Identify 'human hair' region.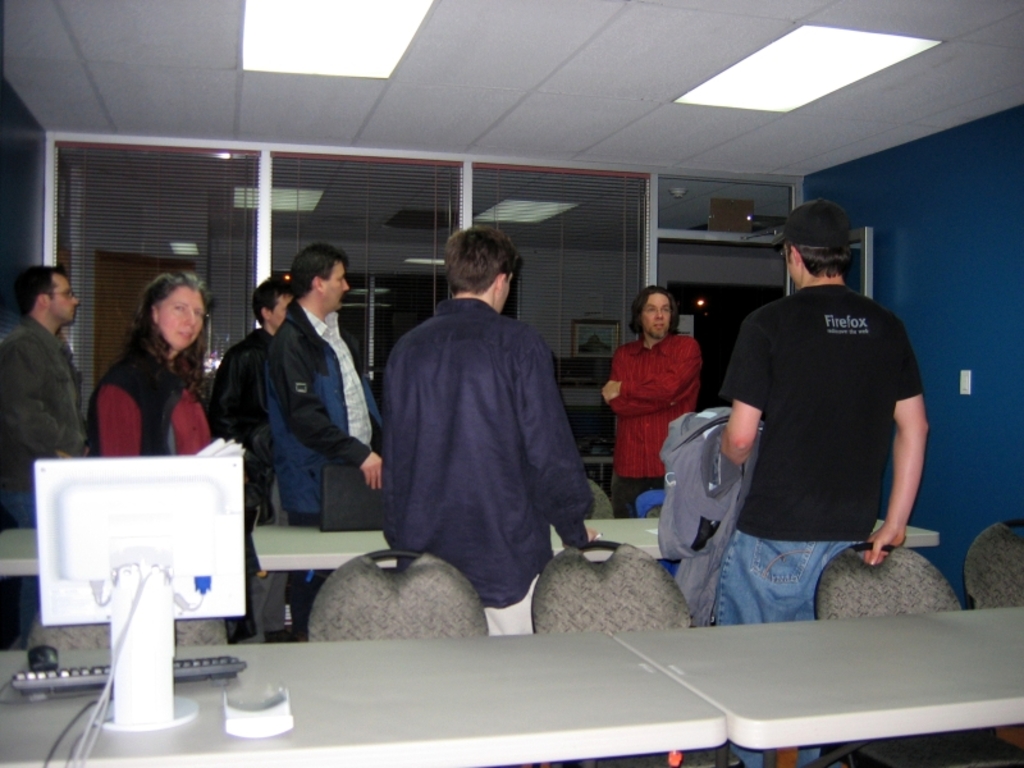
Region: Rect(628, 287, 681, 335).
